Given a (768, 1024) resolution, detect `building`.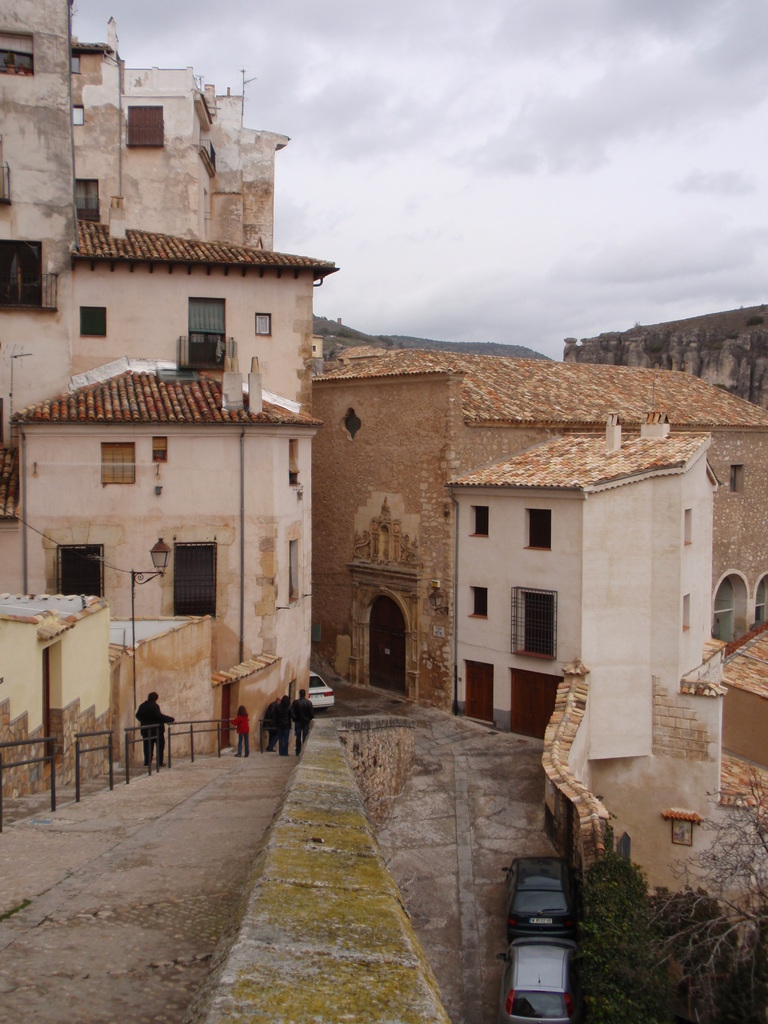
box=[0, 0, 342, 708].
